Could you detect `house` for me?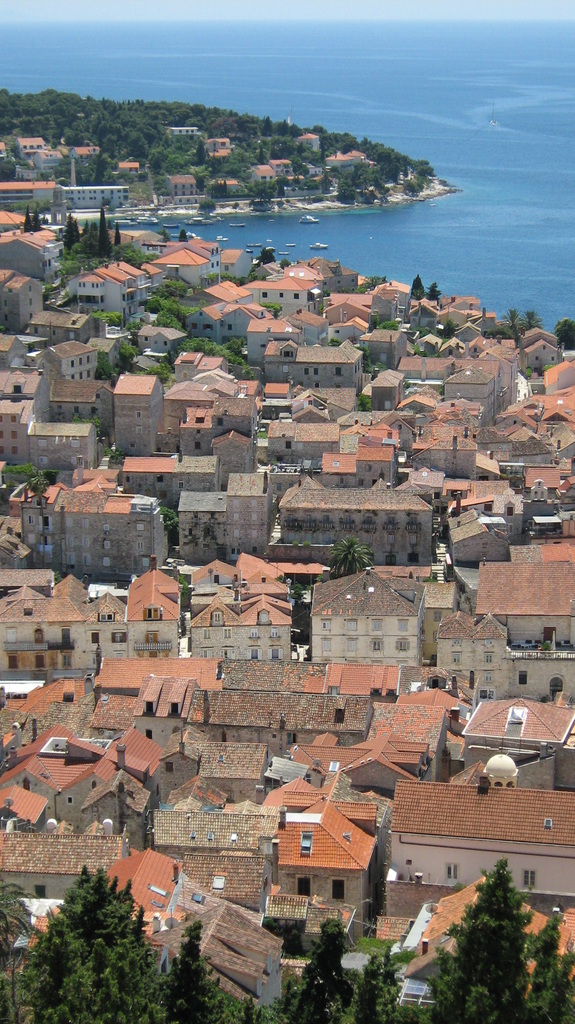
Detection result: 10 696 147 753.
